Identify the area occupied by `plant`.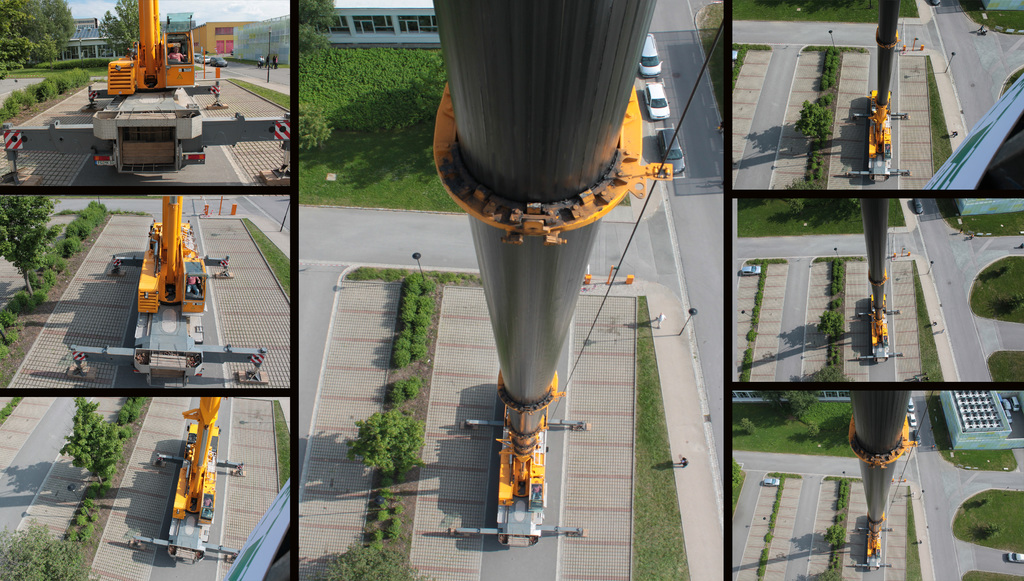
Area: 961,573,1023,580.
